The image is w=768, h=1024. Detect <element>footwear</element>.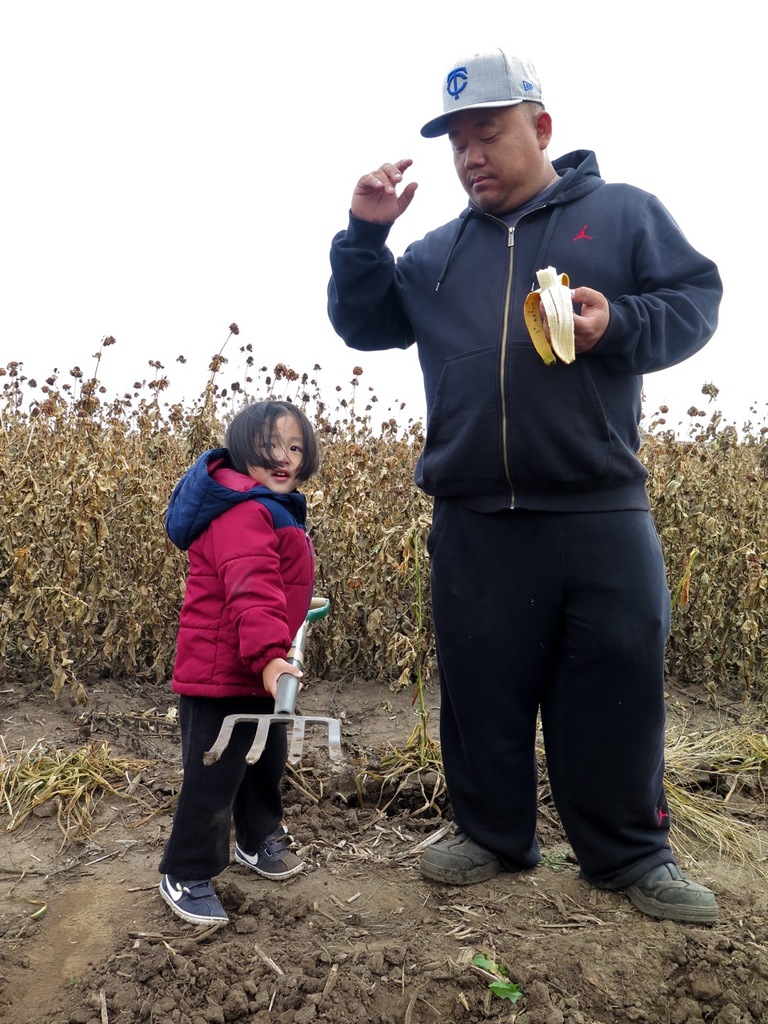
Detection: crop(622, 850, 727, 938).
